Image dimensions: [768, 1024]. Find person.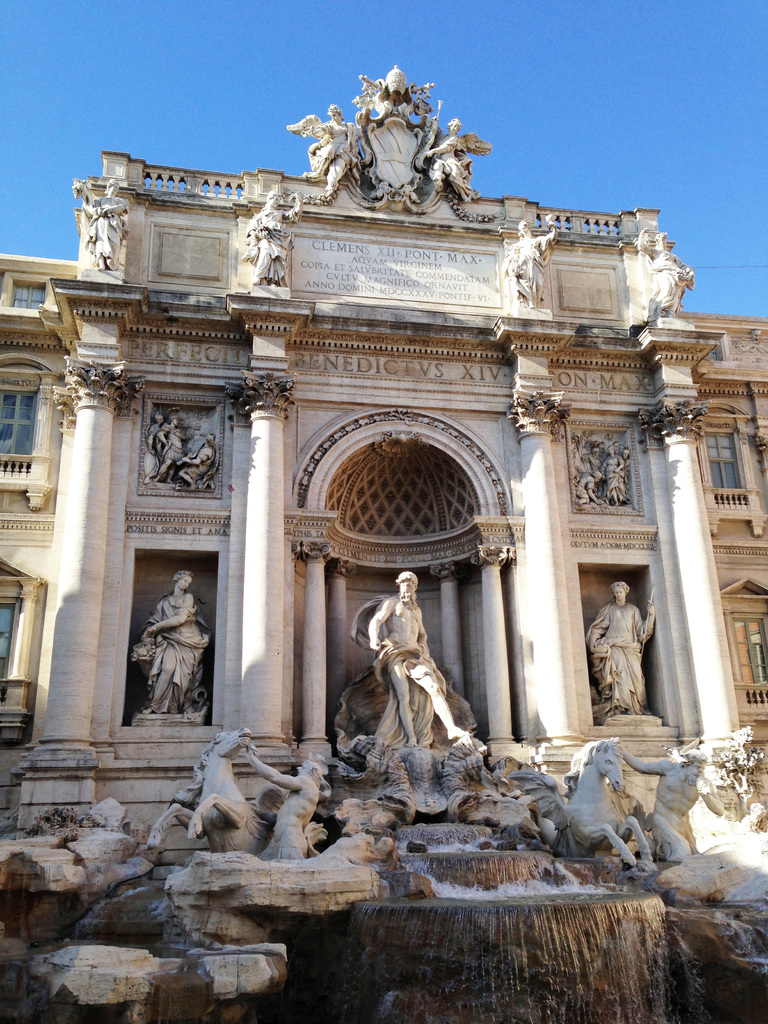
{"left": 598, "top": 561, "right": 670, "bottom": 735}.
